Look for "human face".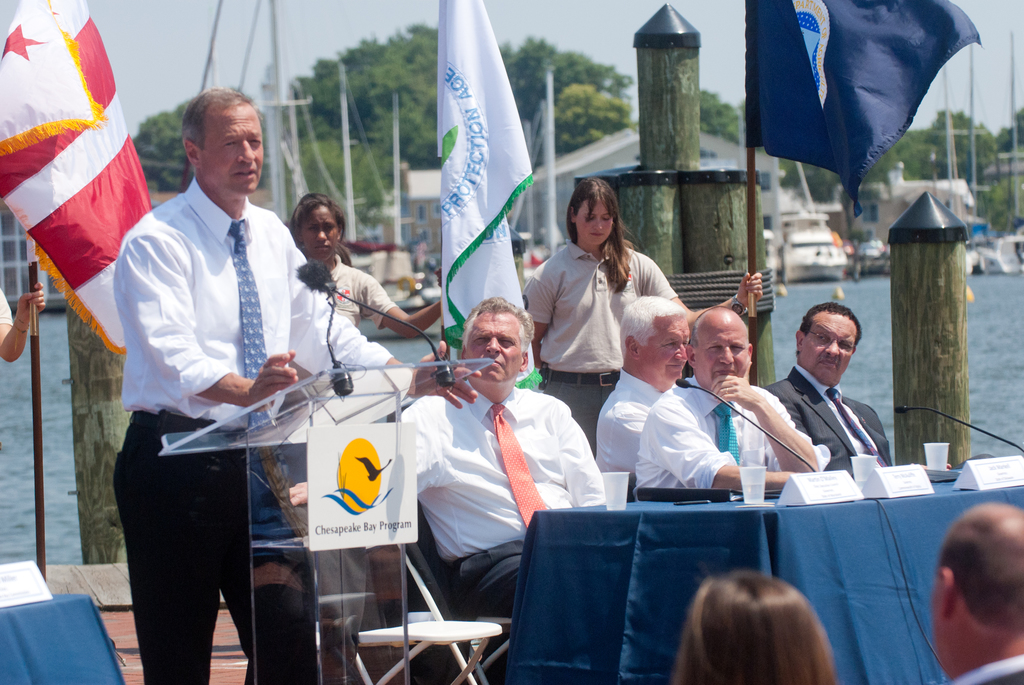
Found: (575,195,613,245).
